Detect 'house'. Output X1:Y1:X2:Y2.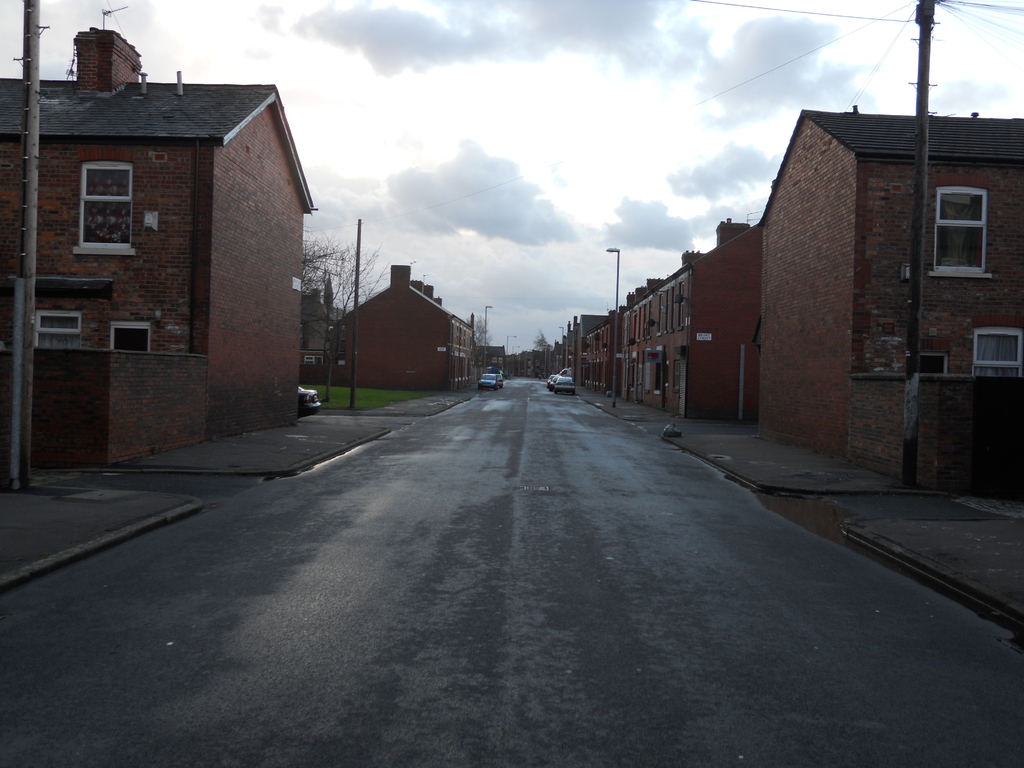
22:35:321:462.
